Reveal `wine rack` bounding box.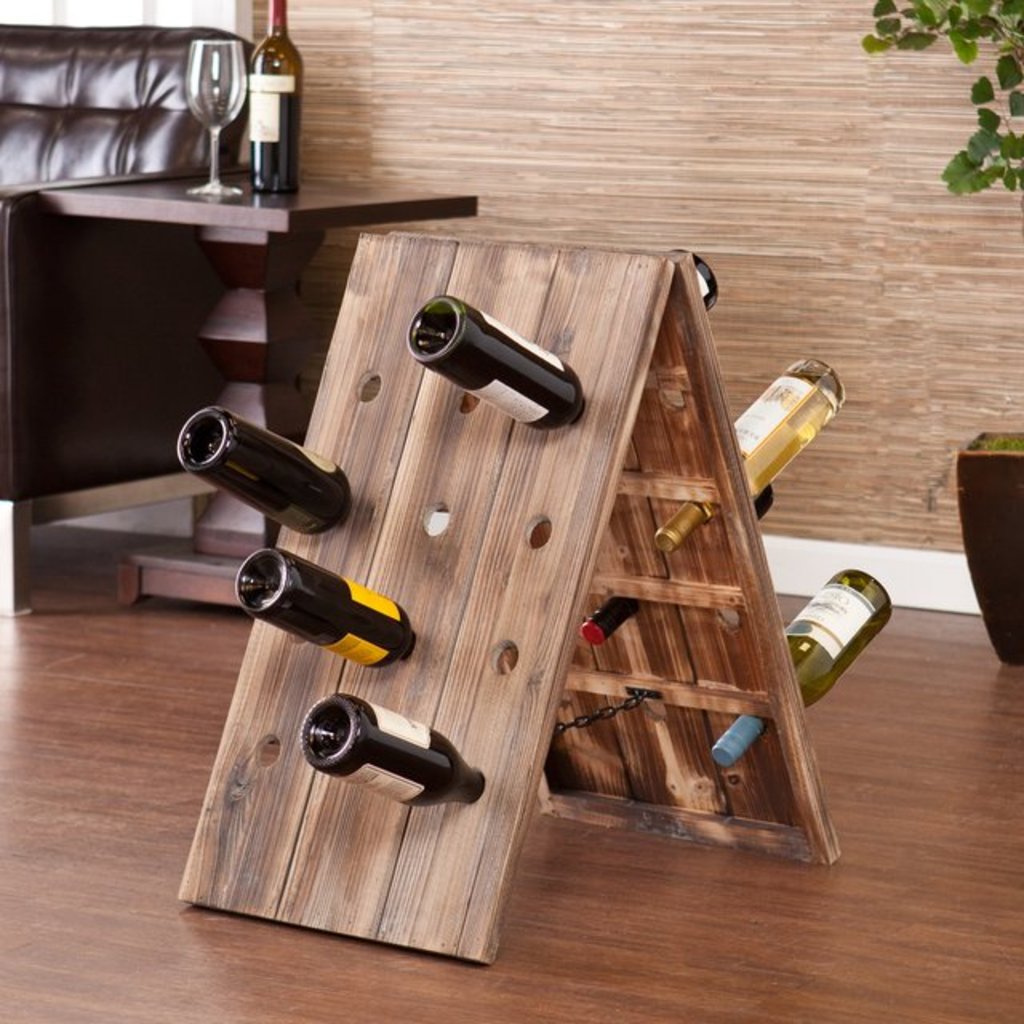
Revealed: detection(182, 230, 845, 973).
